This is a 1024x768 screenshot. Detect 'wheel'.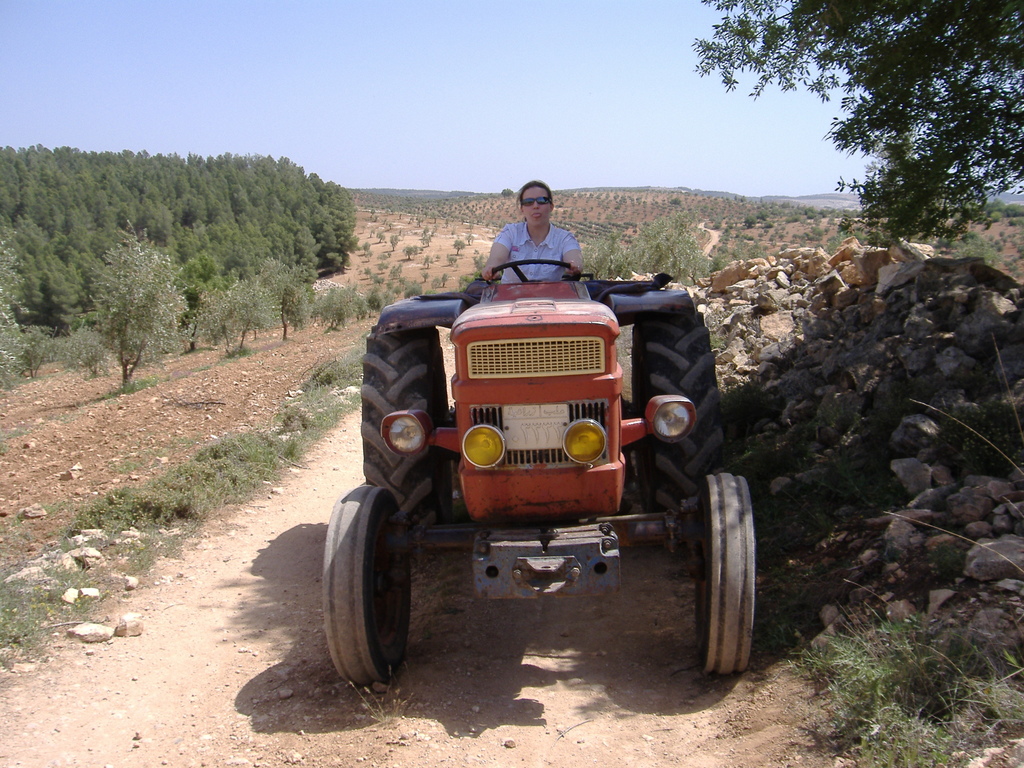
bbox(628, 316, 732, 516).
